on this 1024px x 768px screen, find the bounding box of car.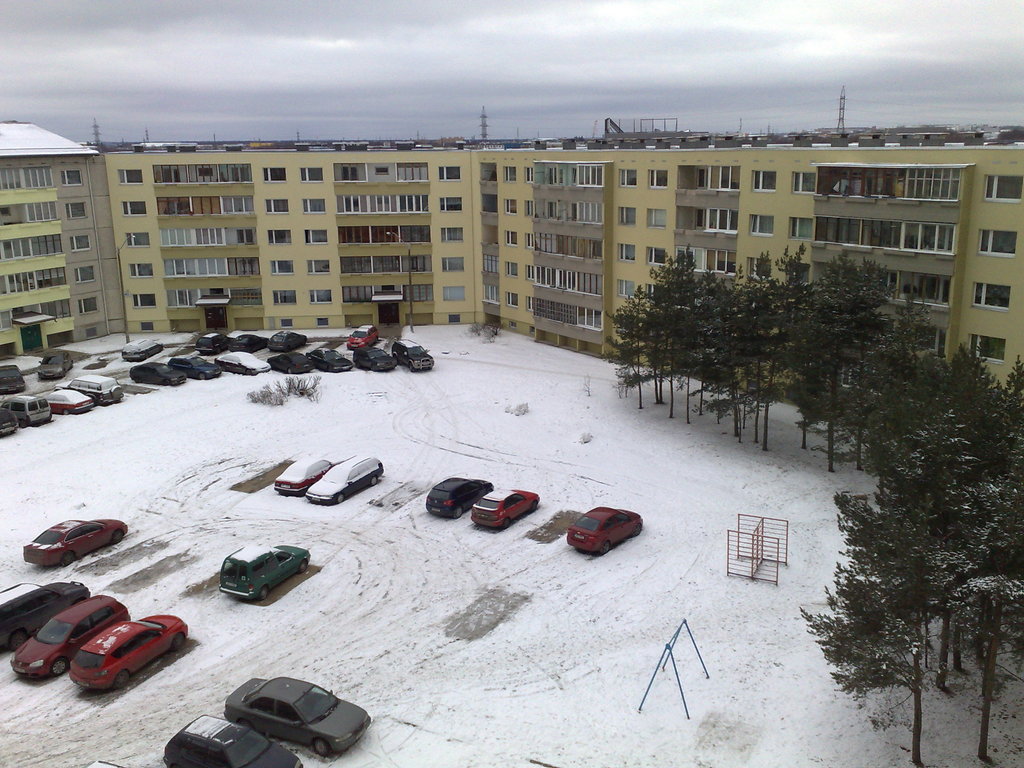
Bounding box: Rect(8, 594, 131, 682).
